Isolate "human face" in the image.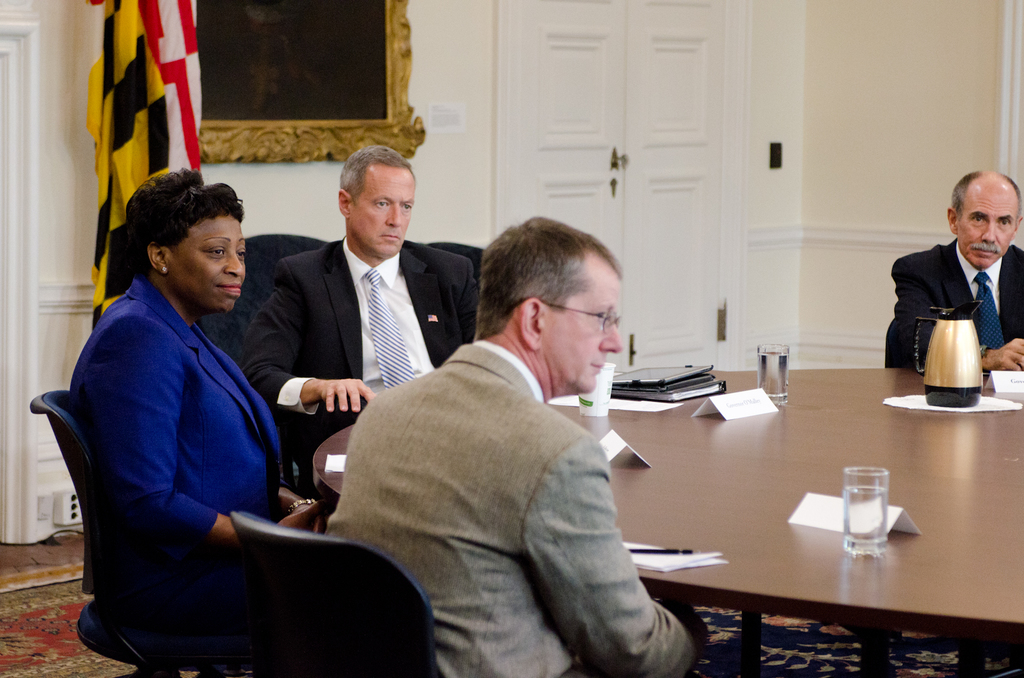
Isolated region: detection(559, 277, 623, 400).
